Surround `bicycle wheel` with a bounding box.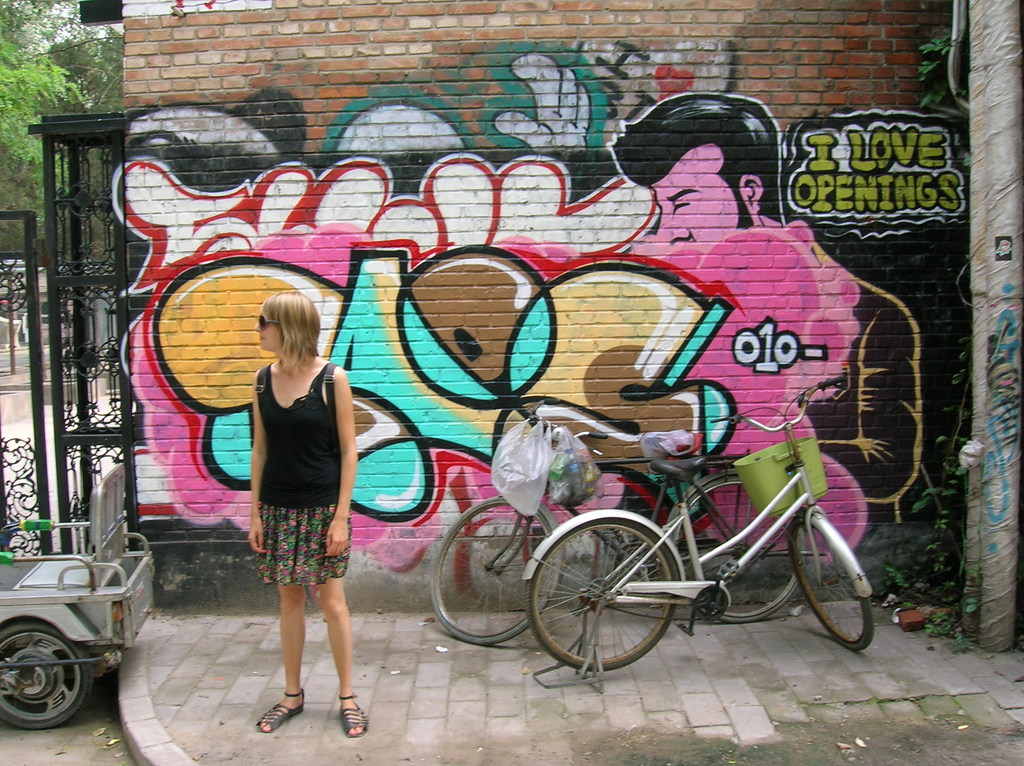
787 507 877 651.
